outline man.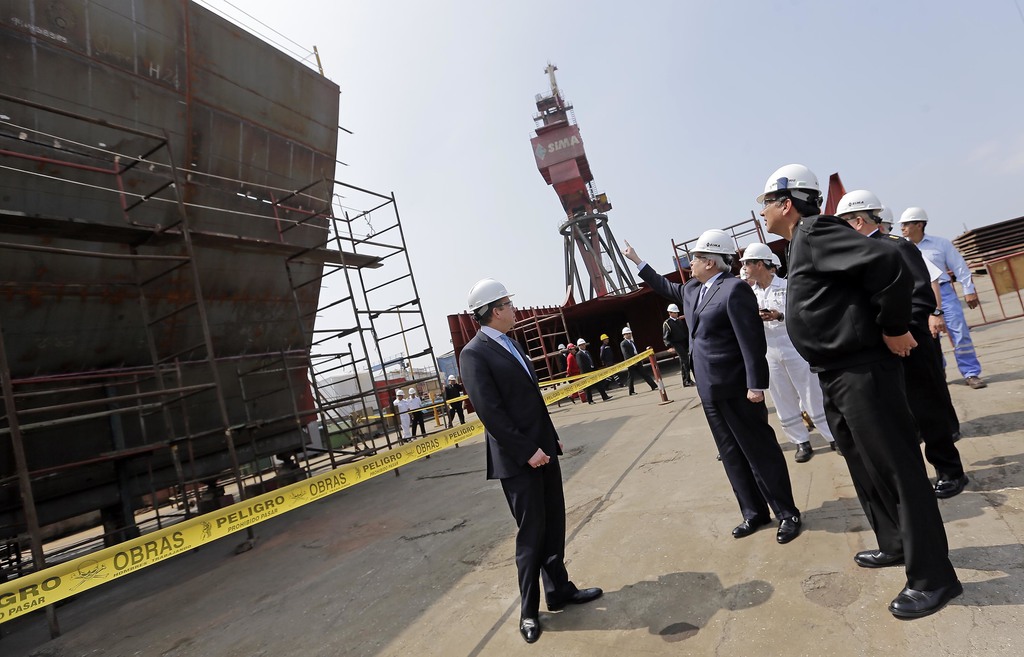
Outline: crop(562, 338, 589, 402).
